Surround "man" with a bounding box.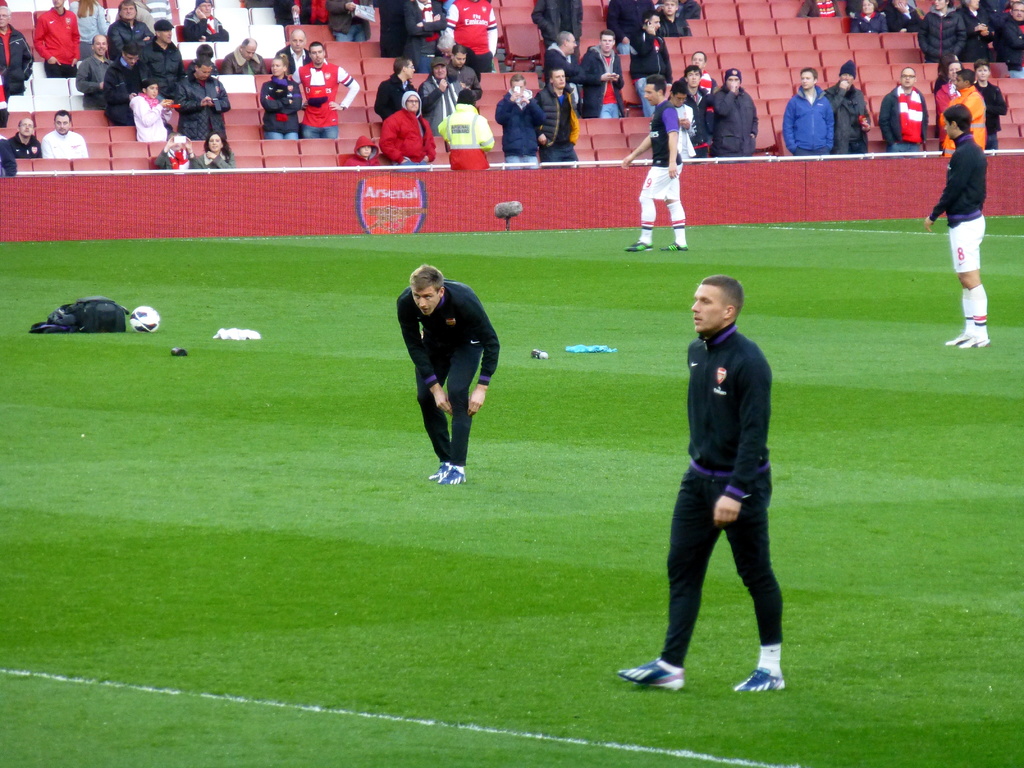
bbox=[445, 45, 486, 101].
